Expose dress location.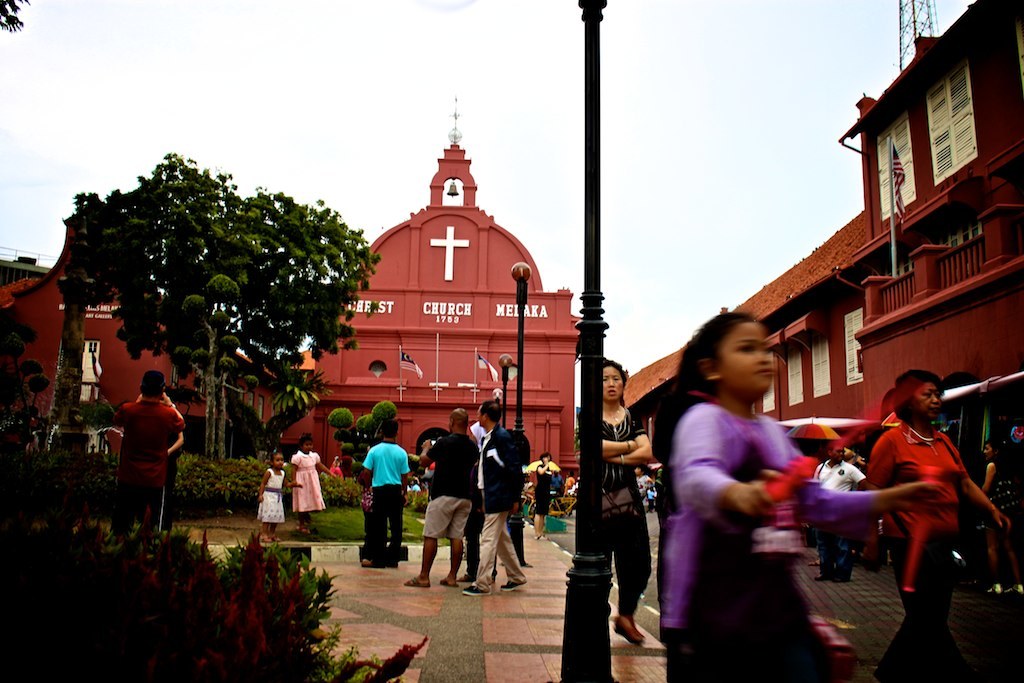
Exposed at {"x1": 574, "y1": 405, "x2": 649, "y2": 521}.
